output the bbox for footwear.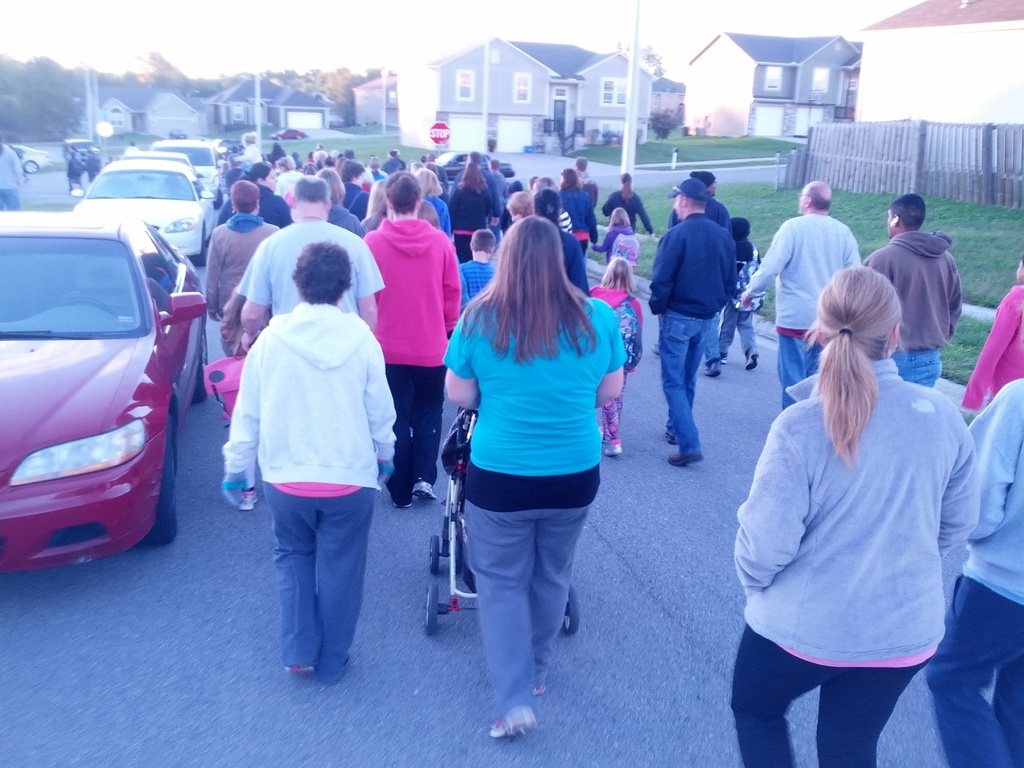
[490, 704, 541, 740].
